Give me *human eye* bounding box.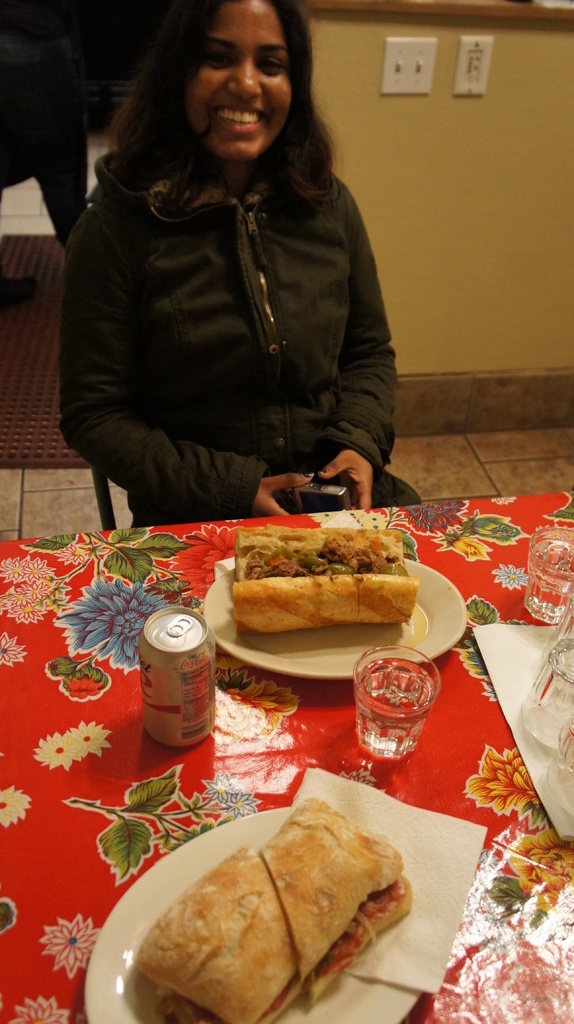
region(262, 55, 285, 76).
